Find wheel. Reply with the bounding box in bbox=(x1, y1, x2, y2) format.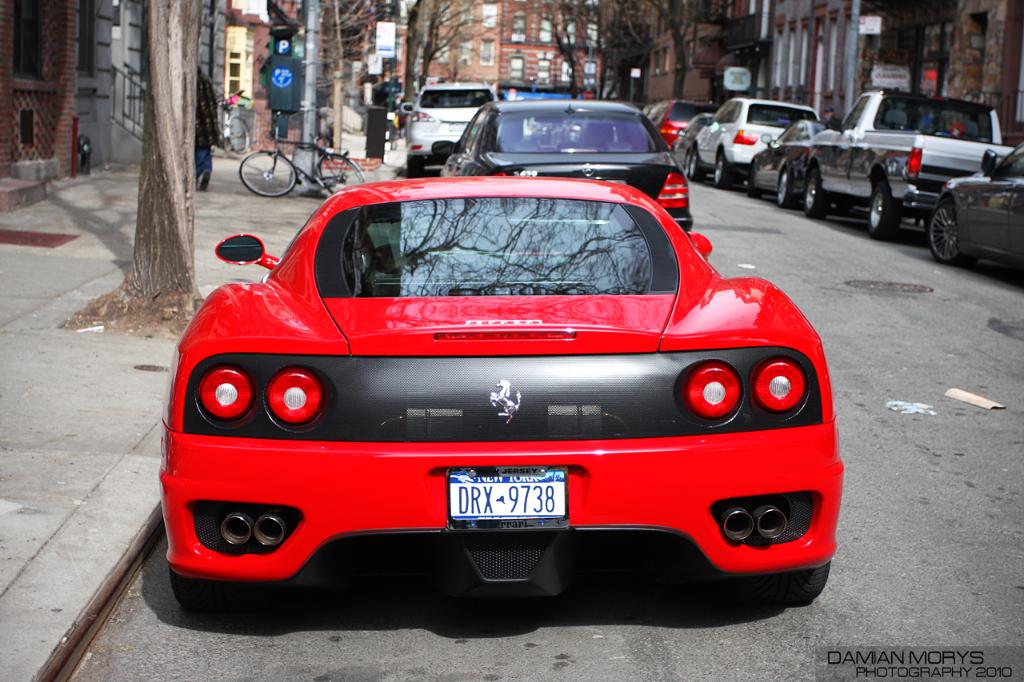
bbox=(779, 172, 787, 204).
